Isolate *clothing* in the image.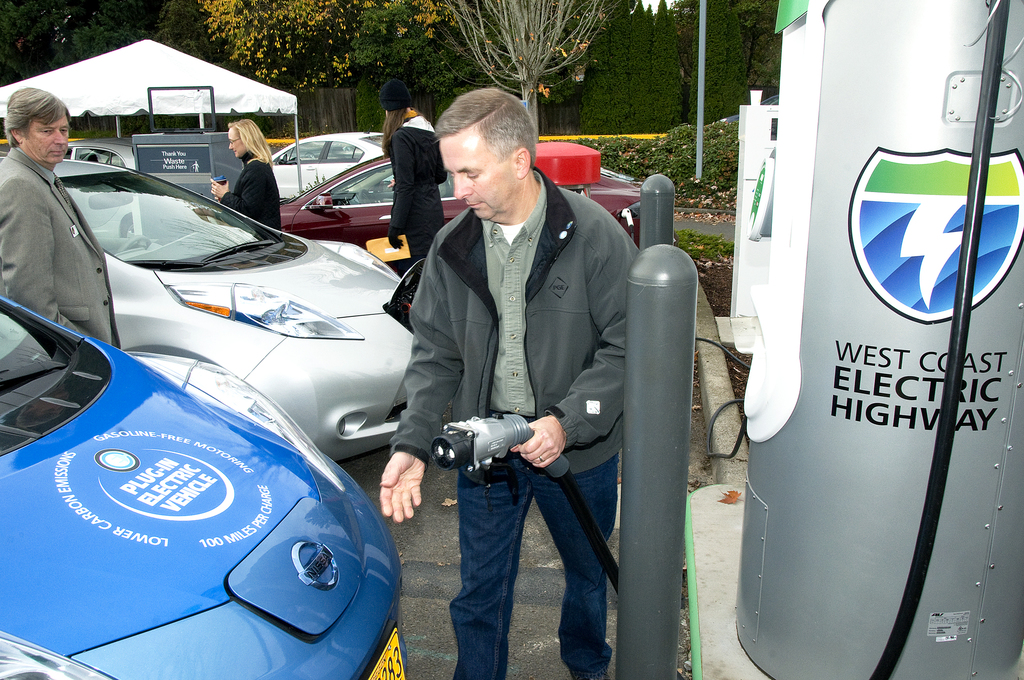
Isolated region: left=381, top=150, right=646, bottom=679.
